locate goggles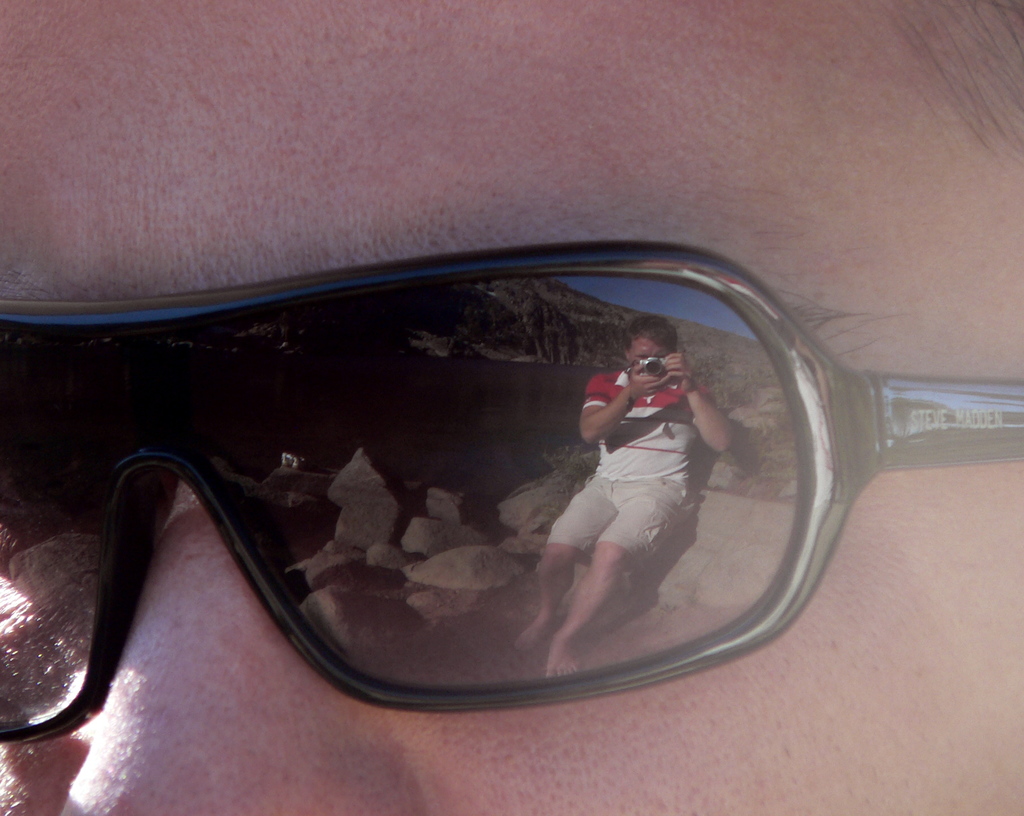
box=[0, 237, 1023, 744]
